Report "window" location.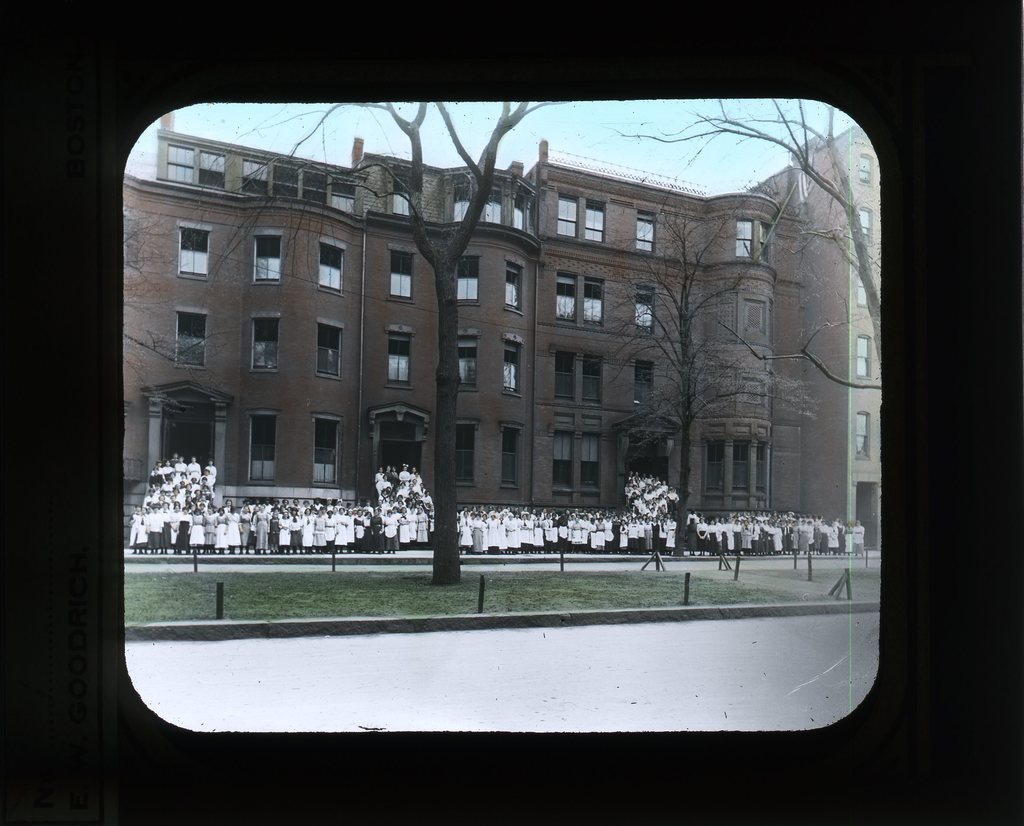
Report: bbox=(739, 306, 768, 333).
